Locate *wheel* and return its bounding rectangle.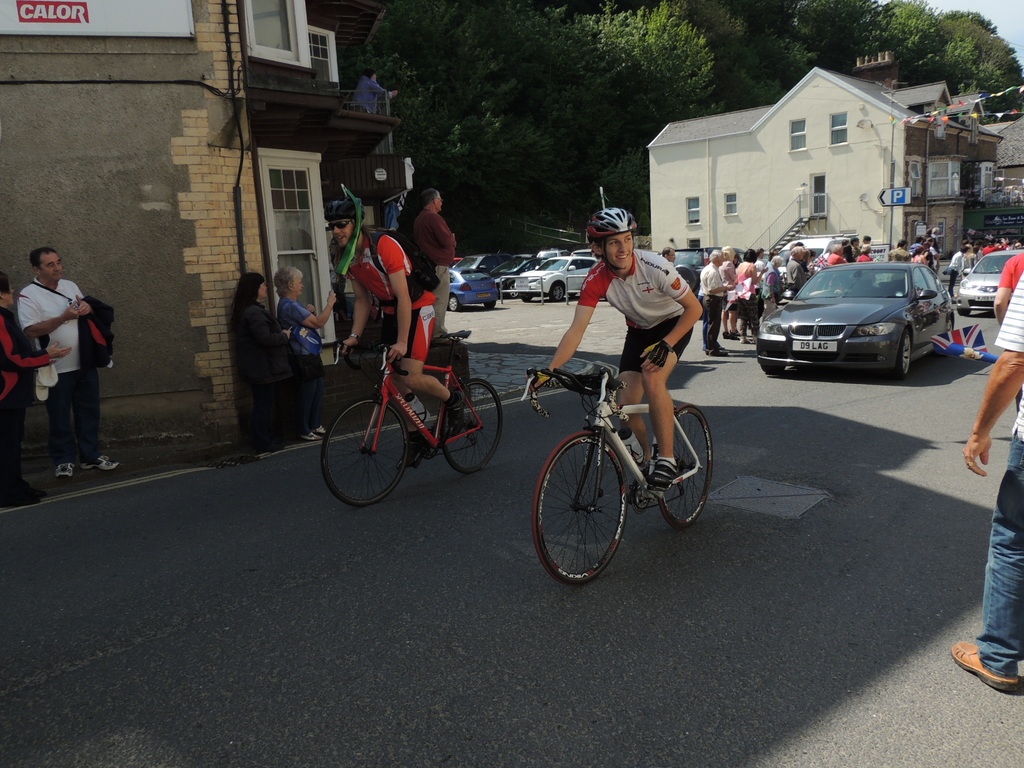
select_region(484, 302, 494, 308).
